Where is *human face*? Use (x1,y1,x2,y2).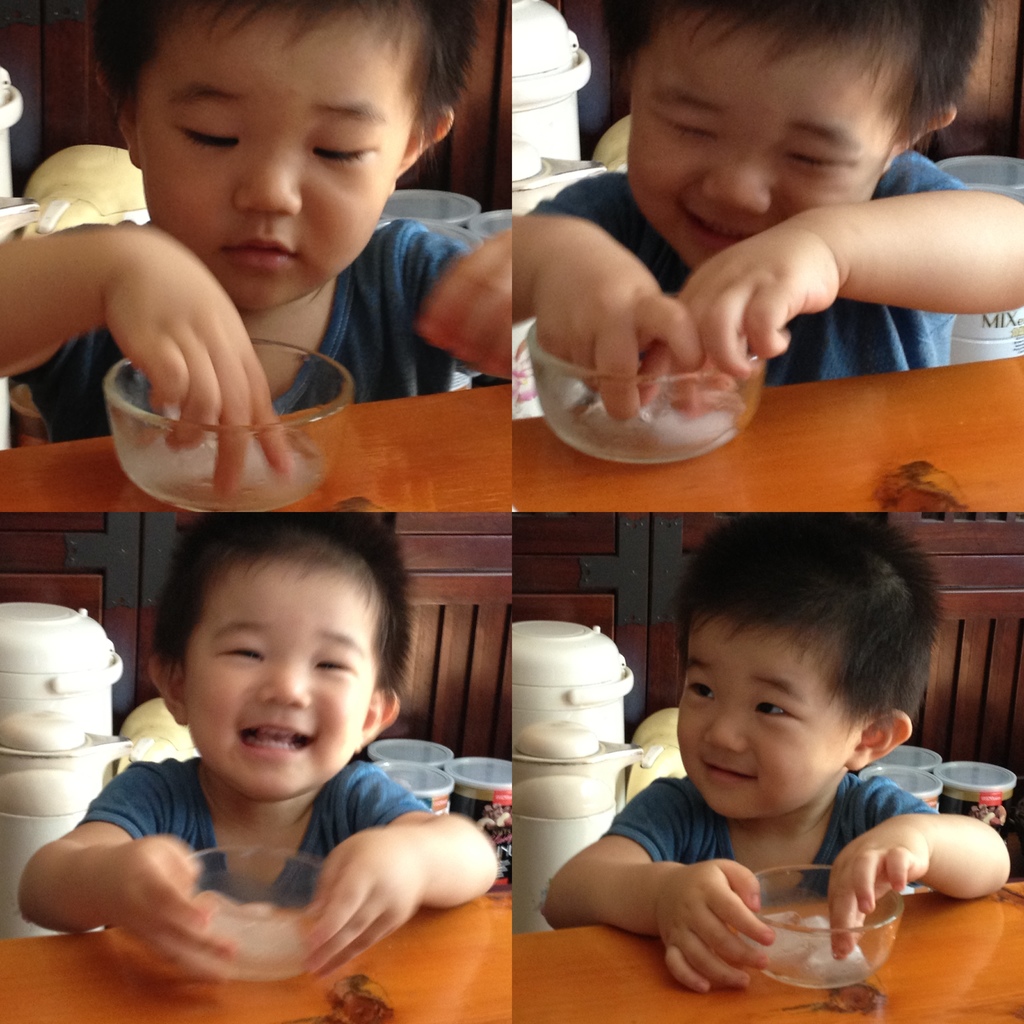
(672,614,870,822).
